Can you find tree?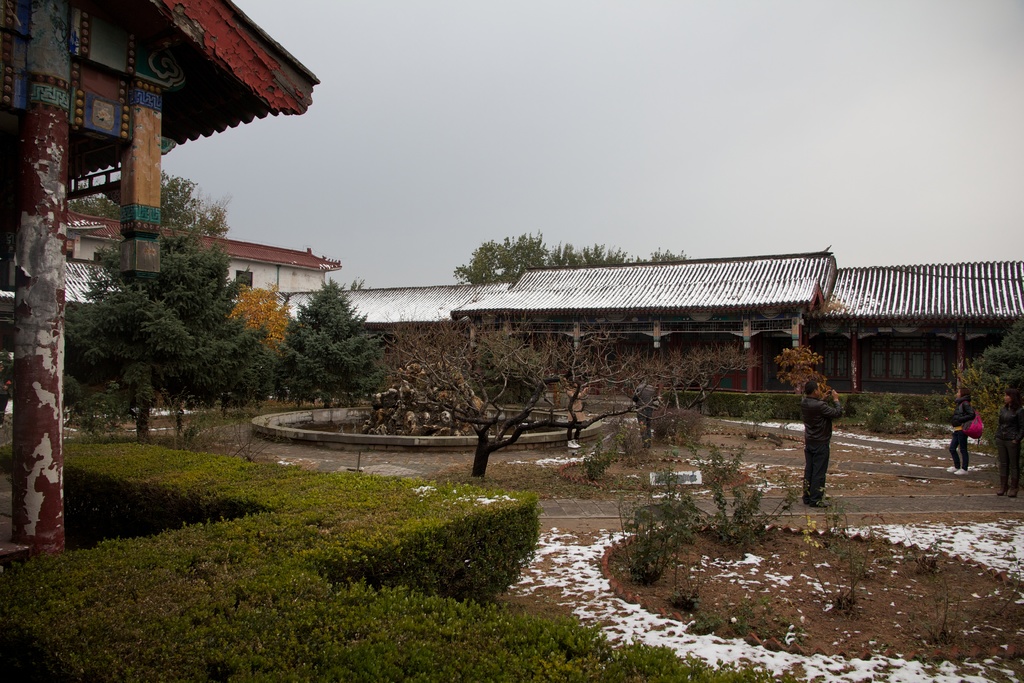
Yes, bounding box: {"left": 971, "top": 311, "right": 1023, "bottom": 409}.
